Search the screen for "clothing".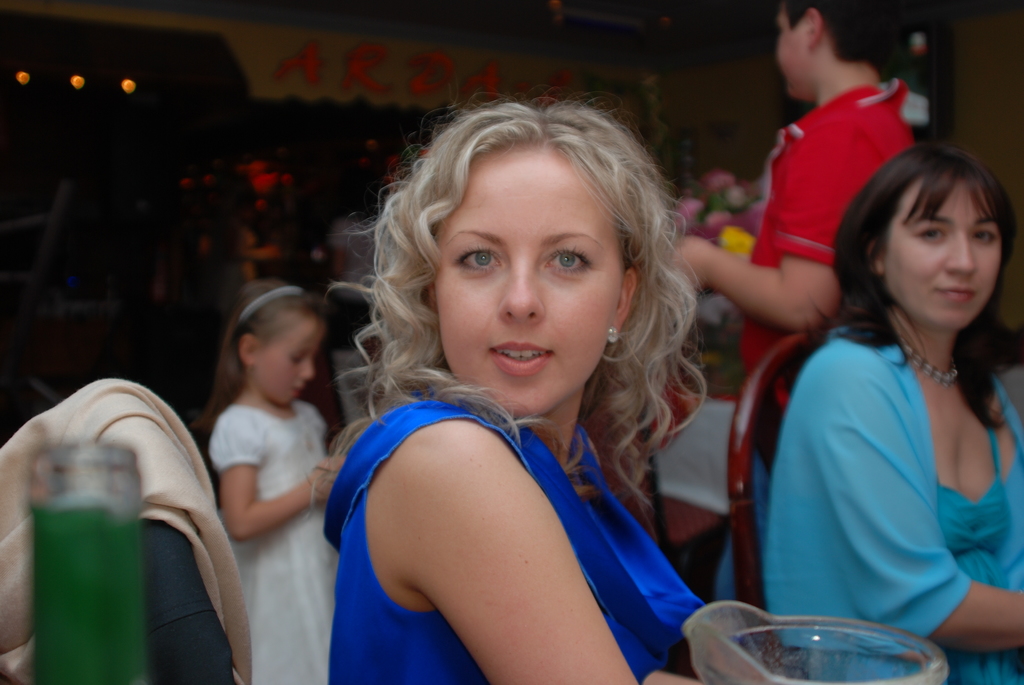
Found at 206, 399, 336, 684.
